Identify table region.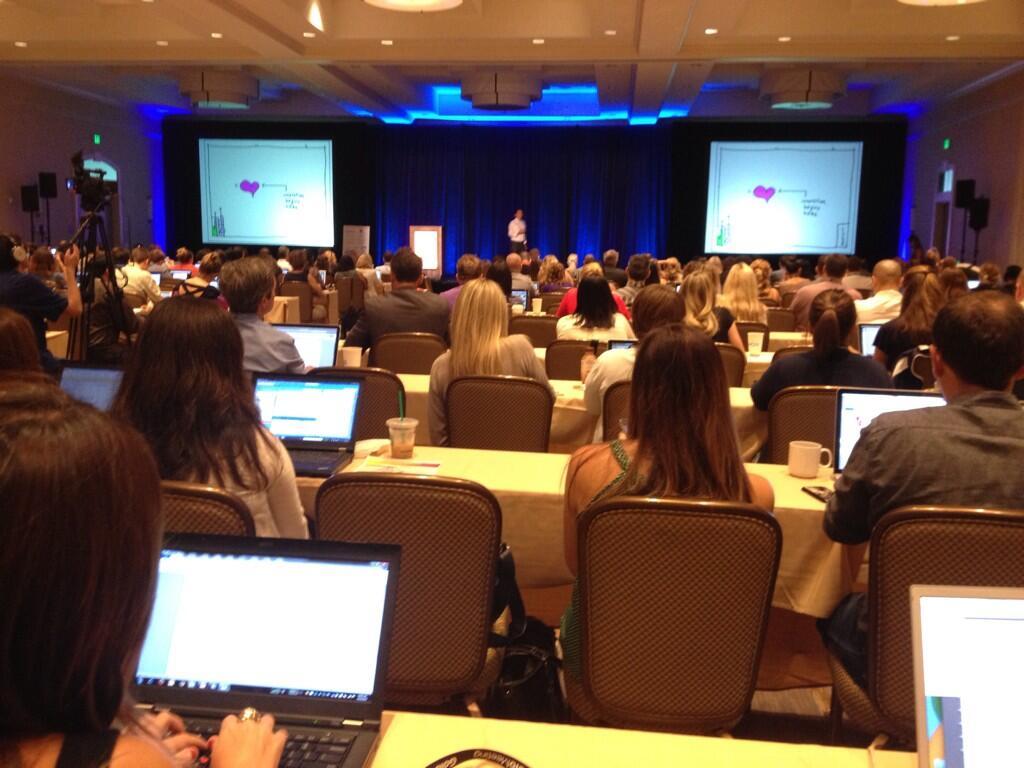
Region: (264, 294, 306, 322).
